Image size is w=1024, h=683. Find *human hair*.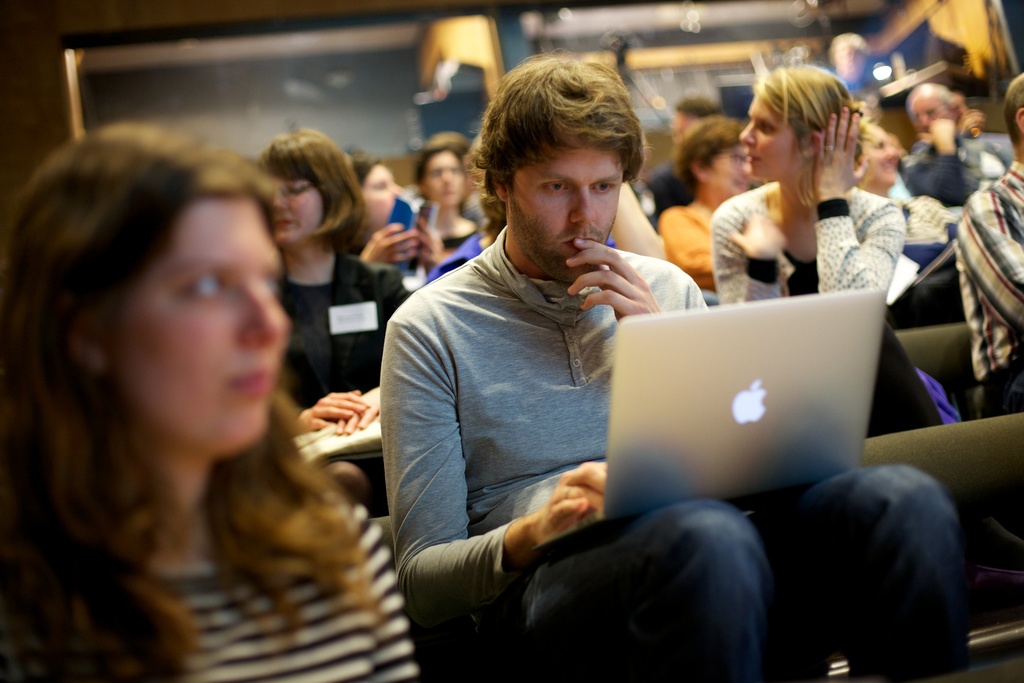
{"left": 351, "top": 156, "right": 385, "bottom": 191}.
